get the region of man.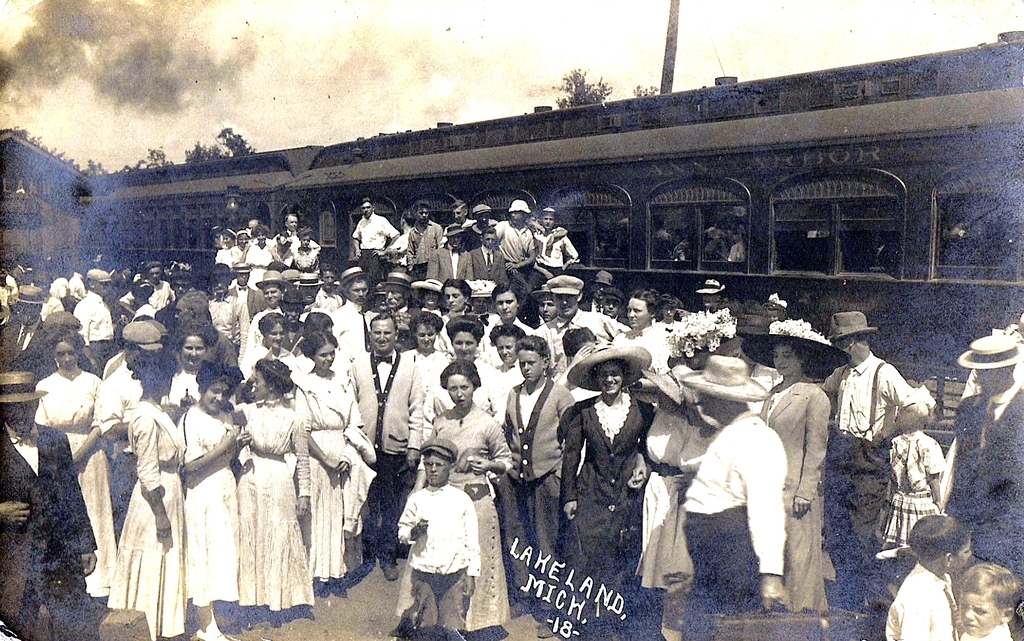
crop(403, 204, 445, 283).
